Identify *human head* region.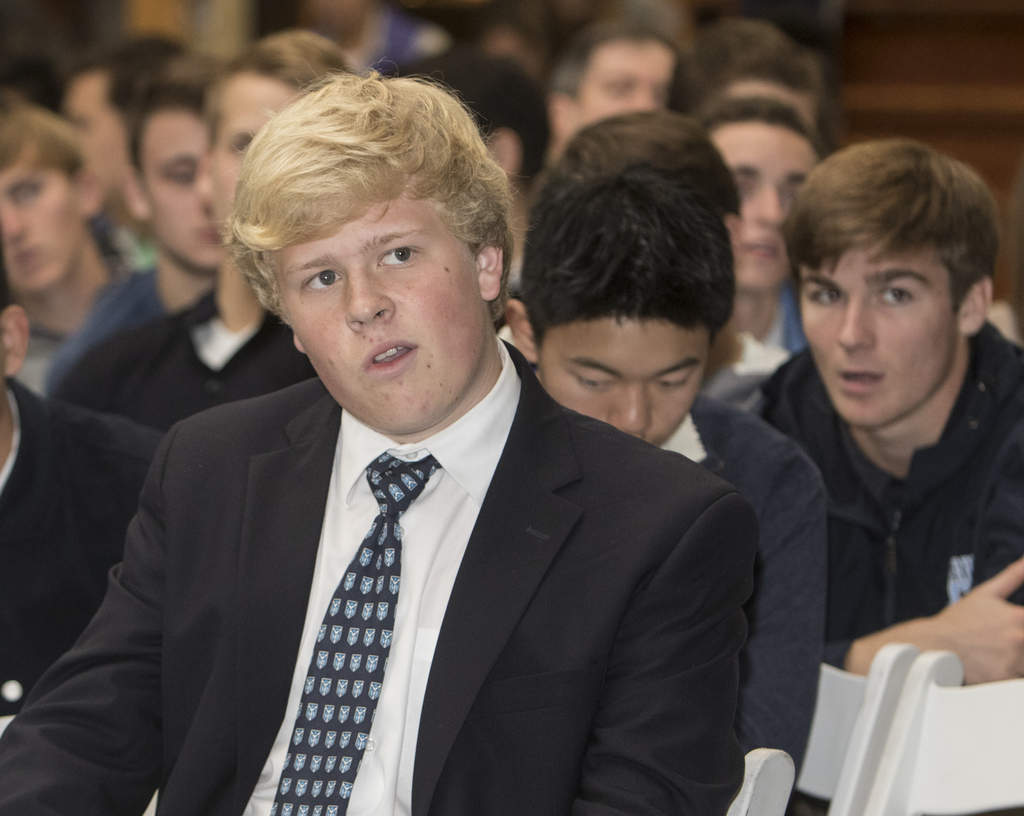
Region: rect(198, 28, 355, 249).
